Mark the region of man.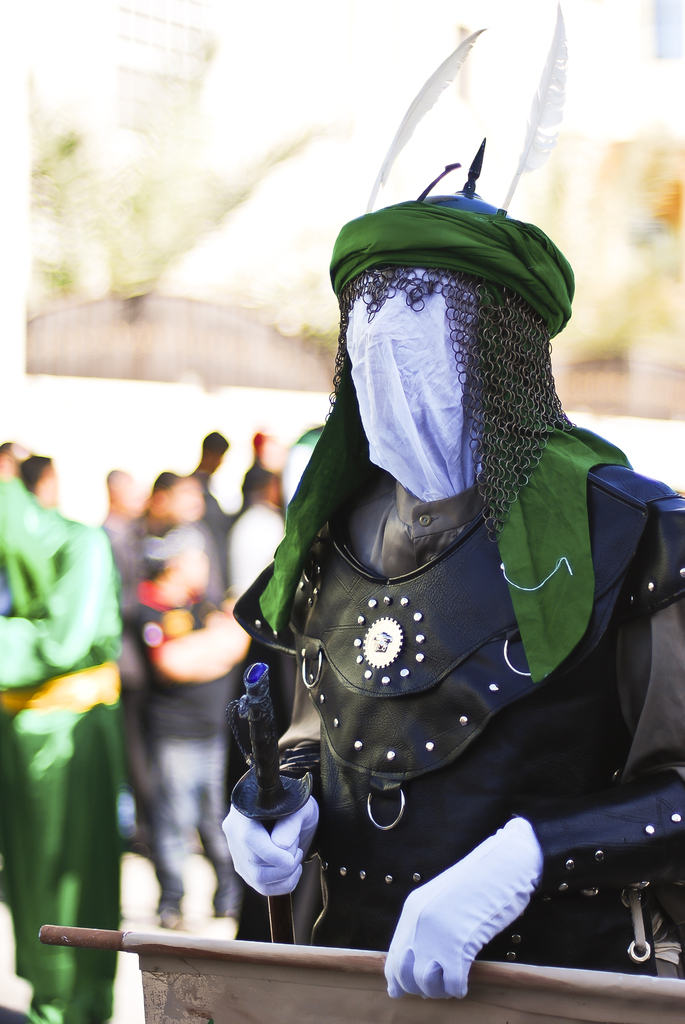
Region: BBox(173, 100, 663, 966).
